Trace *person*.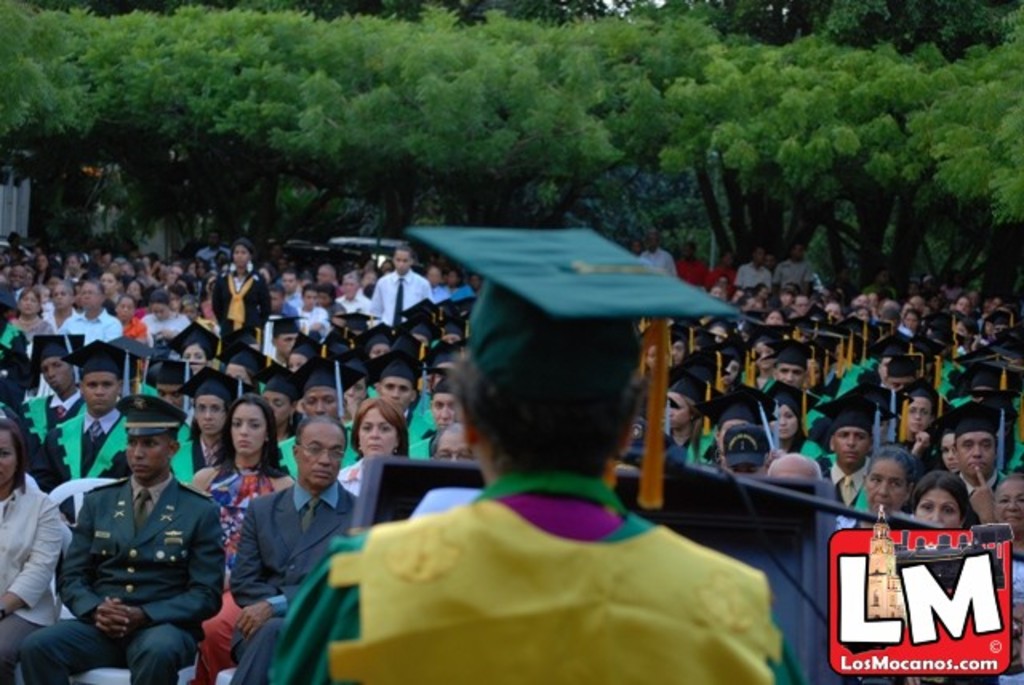
Traced to bbox=(46, 415, 221, 669).
